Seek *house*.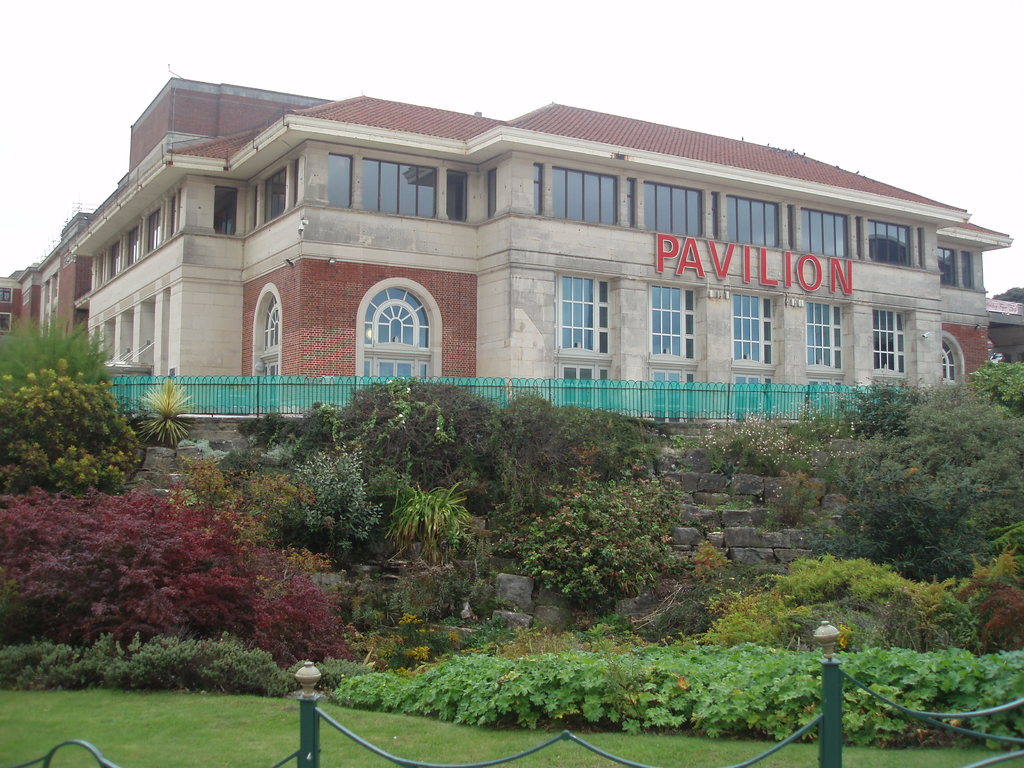
<box>0,72,1023,422</box>.
